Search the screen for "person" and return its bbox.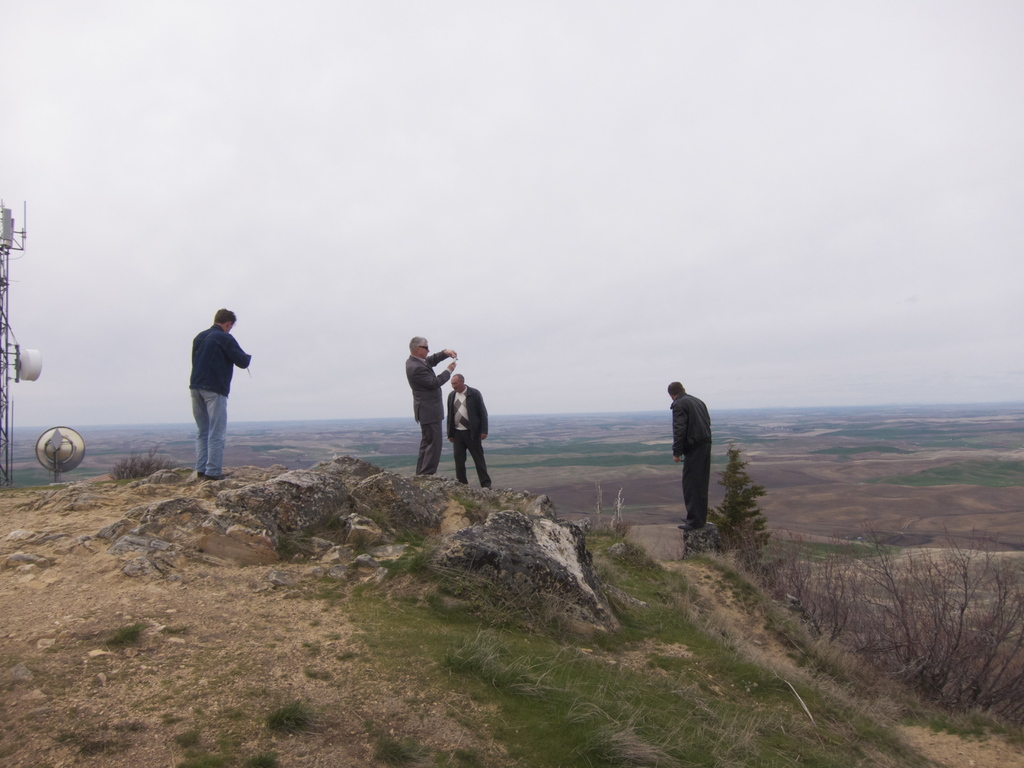
Found: locate(185, 303, 255, 477).
